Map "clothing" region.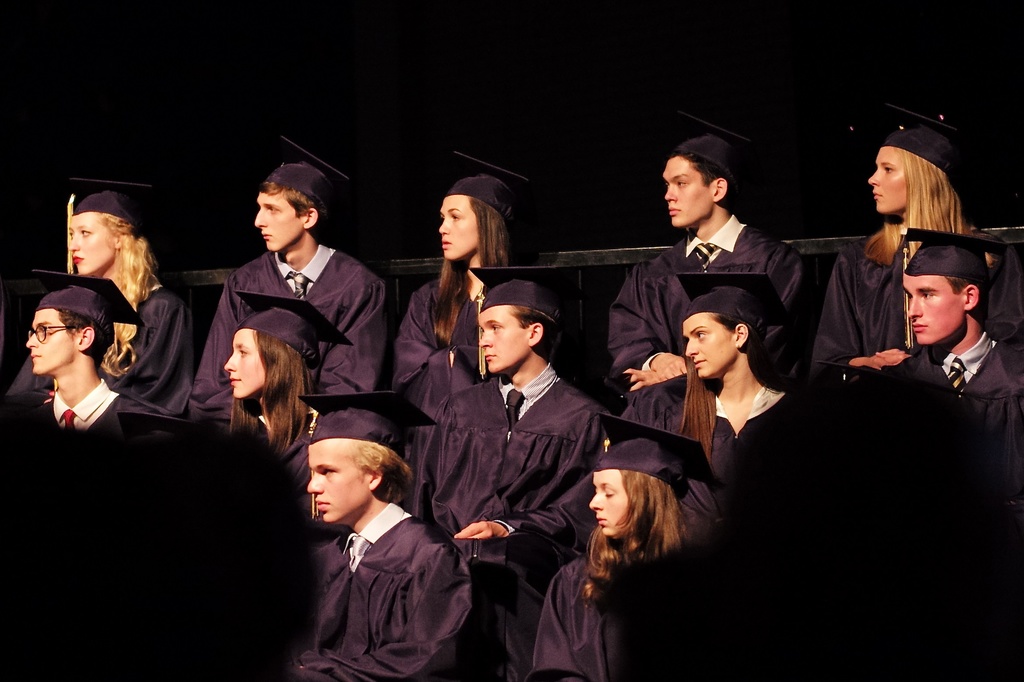
Mapped to 187, 242, 381, 435.
